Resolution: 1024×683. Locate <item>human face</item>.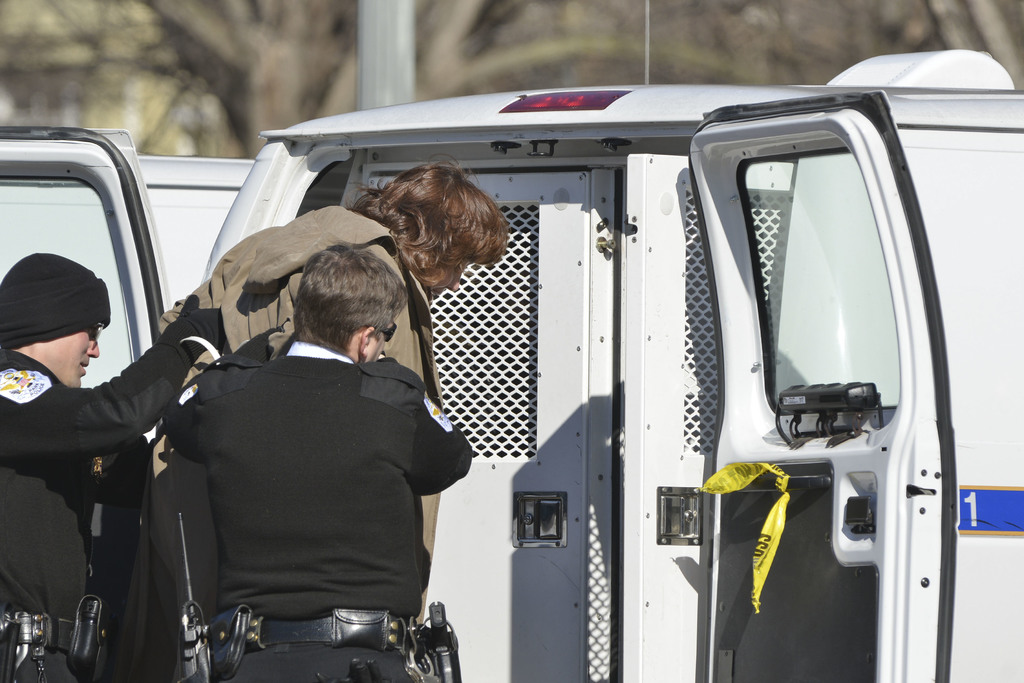
l=433, t=255, r=476, b=294.
